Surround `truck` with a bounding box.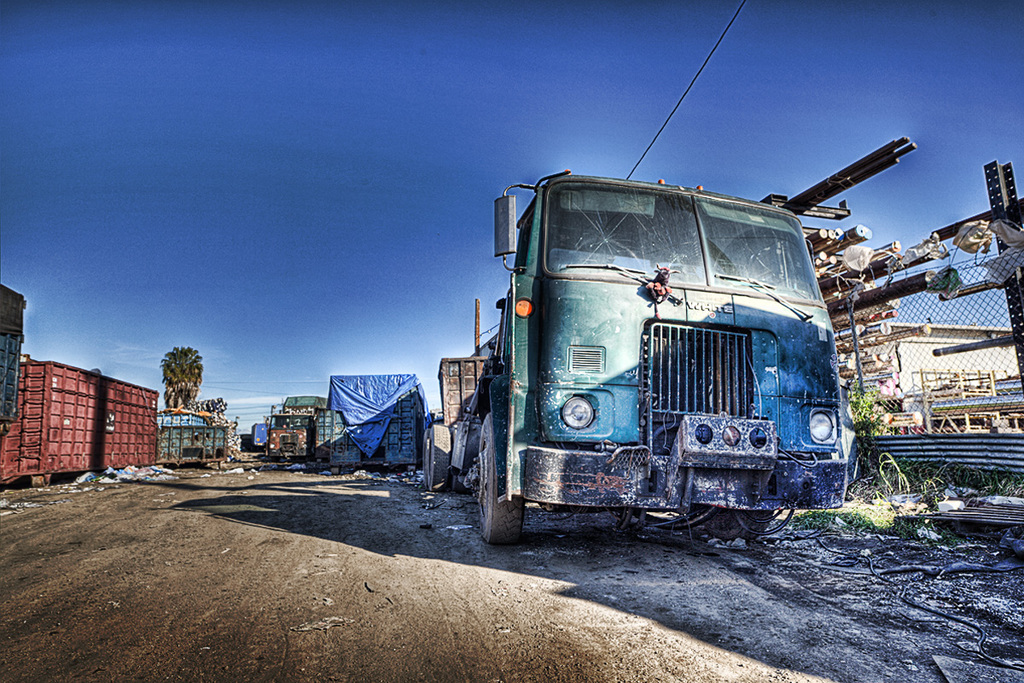
(left=153, top=406, right=227, bottom=473).
